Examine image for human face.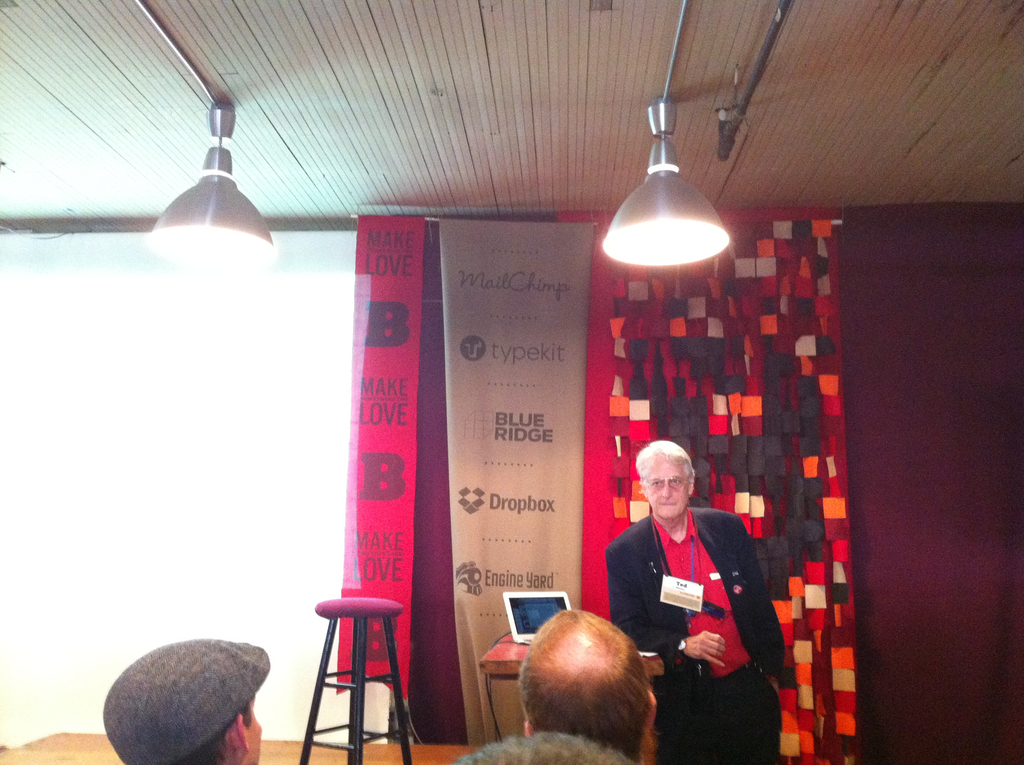
Examination result: [239, 705, 262, 764].
